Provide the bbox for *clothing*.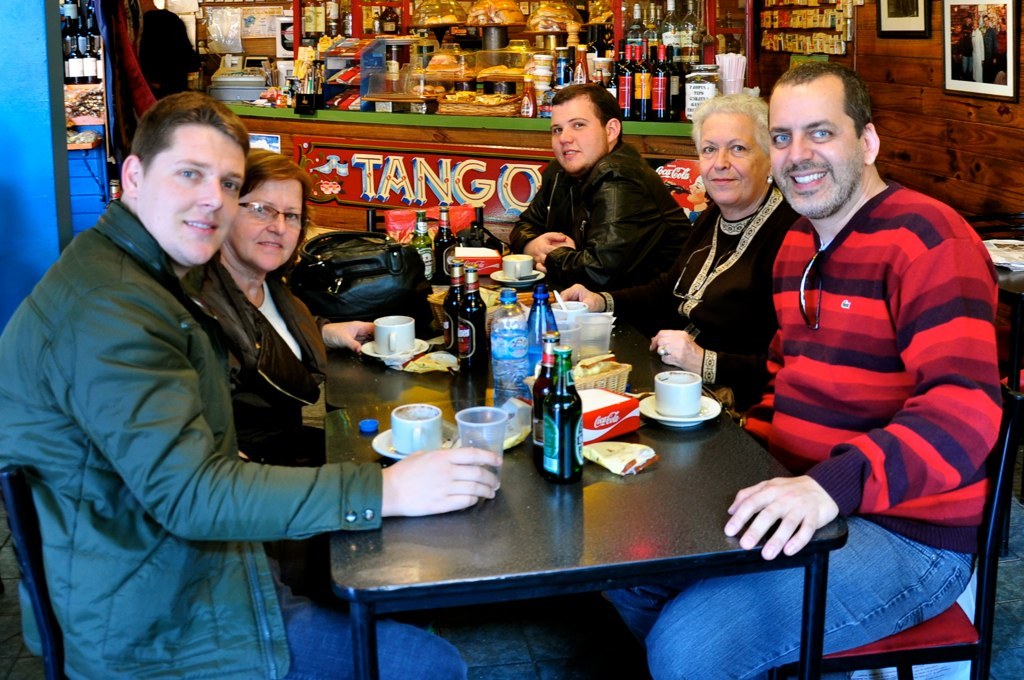
{"x1": 626, "y1": 180, "x2": 819, "y2": 393}.
